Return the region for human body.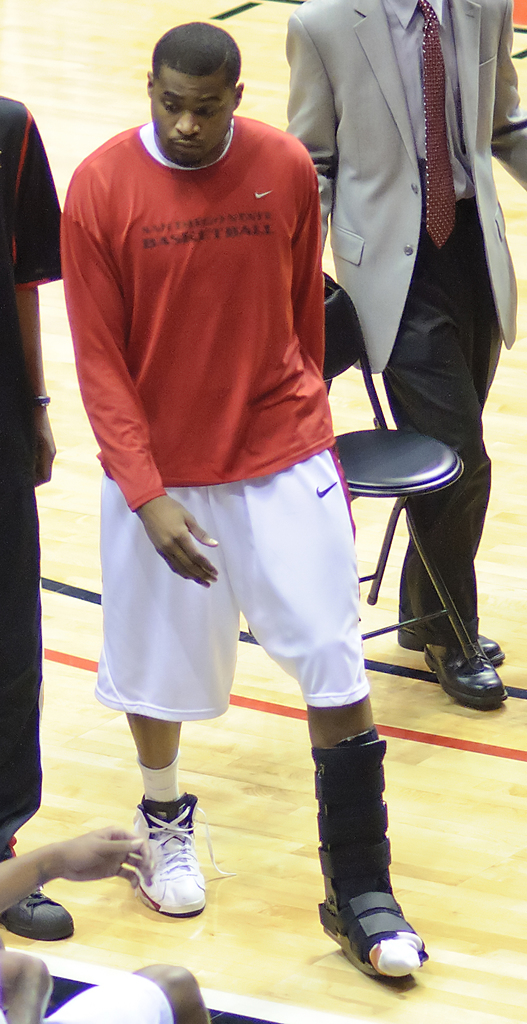
rect(0, 90, 78, 939).
